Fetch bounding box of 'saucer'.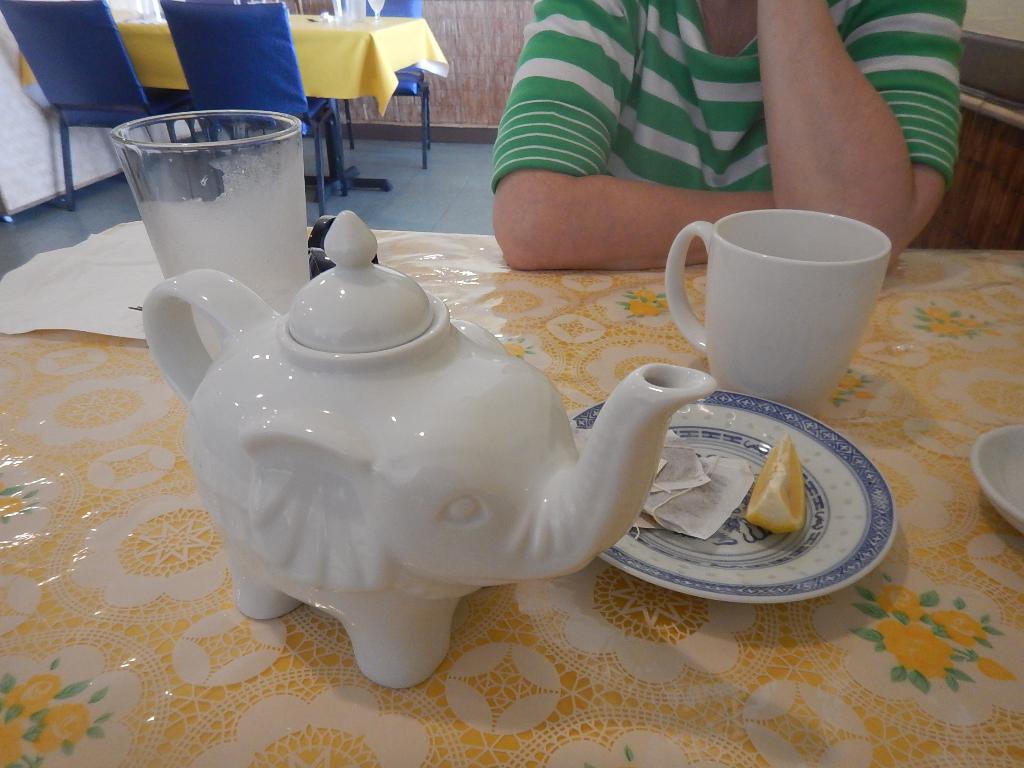
Bbox: (x1=573, y1=389, x2=898, y2=605).
